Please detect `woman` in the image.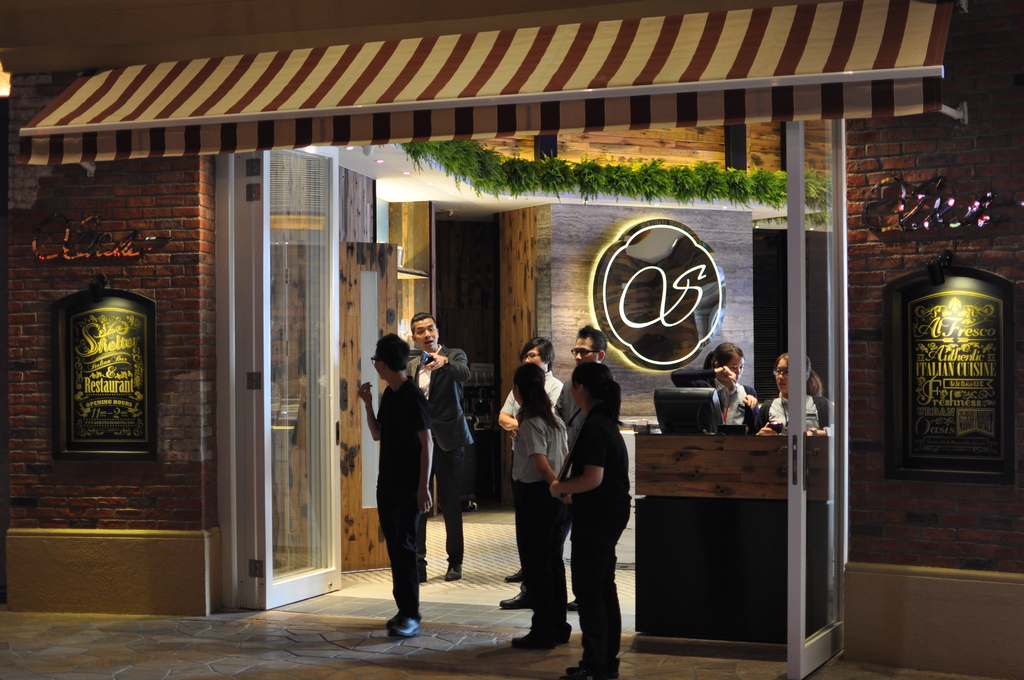
select_region(545, 360, 632, 679).
